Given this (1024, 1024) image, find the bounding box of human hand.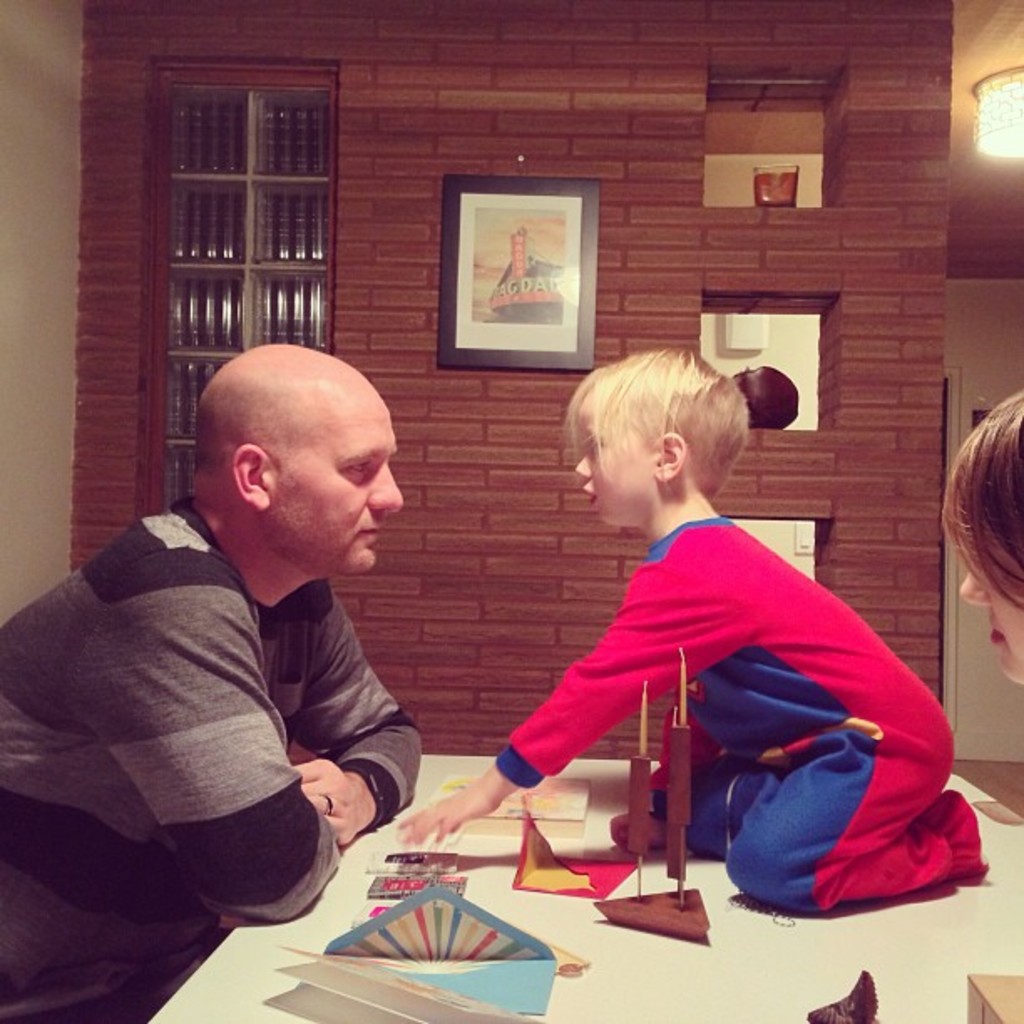
(611, 812, 668, 855).
